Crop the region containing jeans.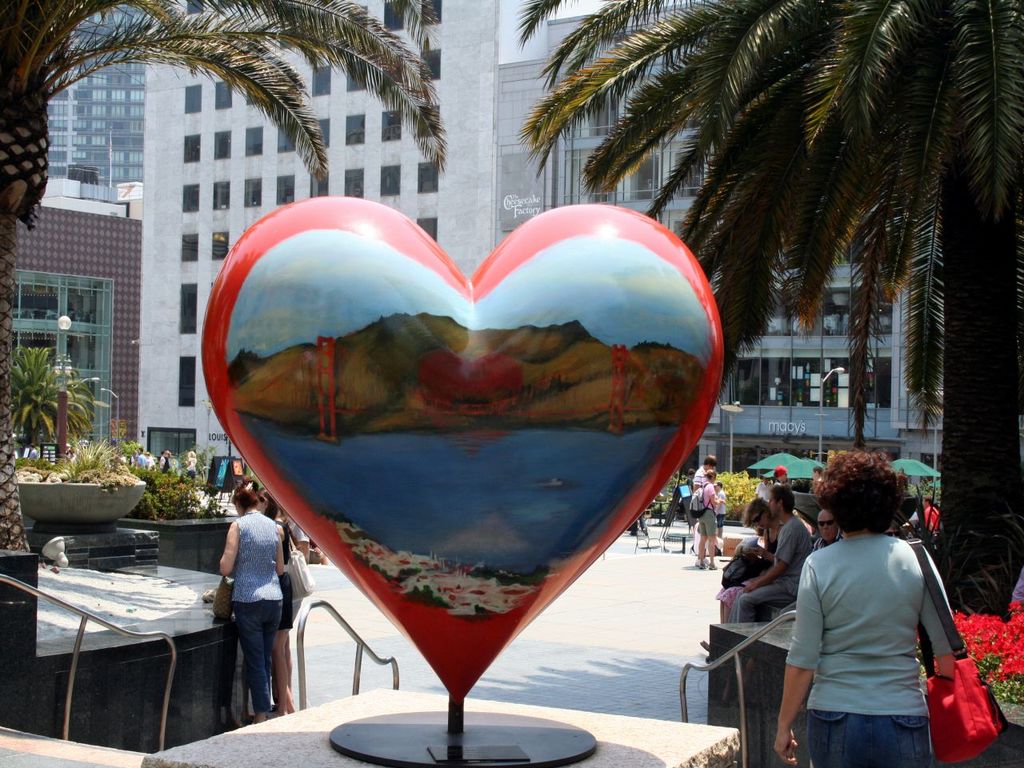
Crop region: select_region(235, 596, 289, 706).
